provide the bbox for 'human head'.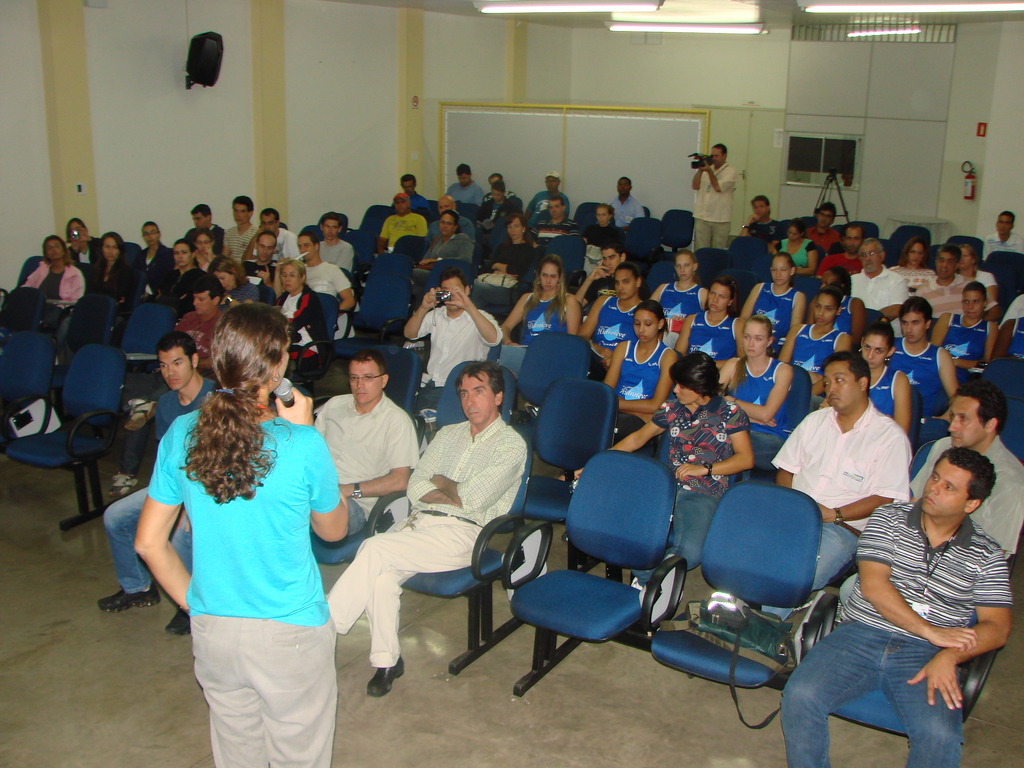
[769,252,796,285].
